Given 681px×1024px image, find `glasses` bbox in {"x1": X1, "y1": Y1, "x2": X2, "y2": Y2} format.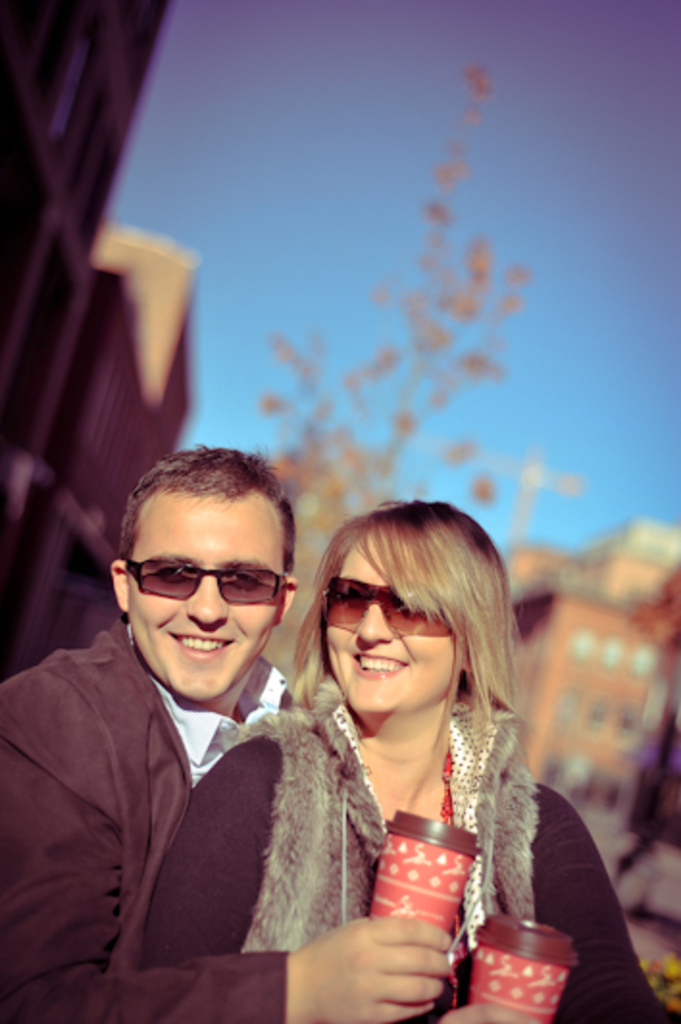
{"x1": 119, "y1": 560, "x2": 302, "y2": 618}.
